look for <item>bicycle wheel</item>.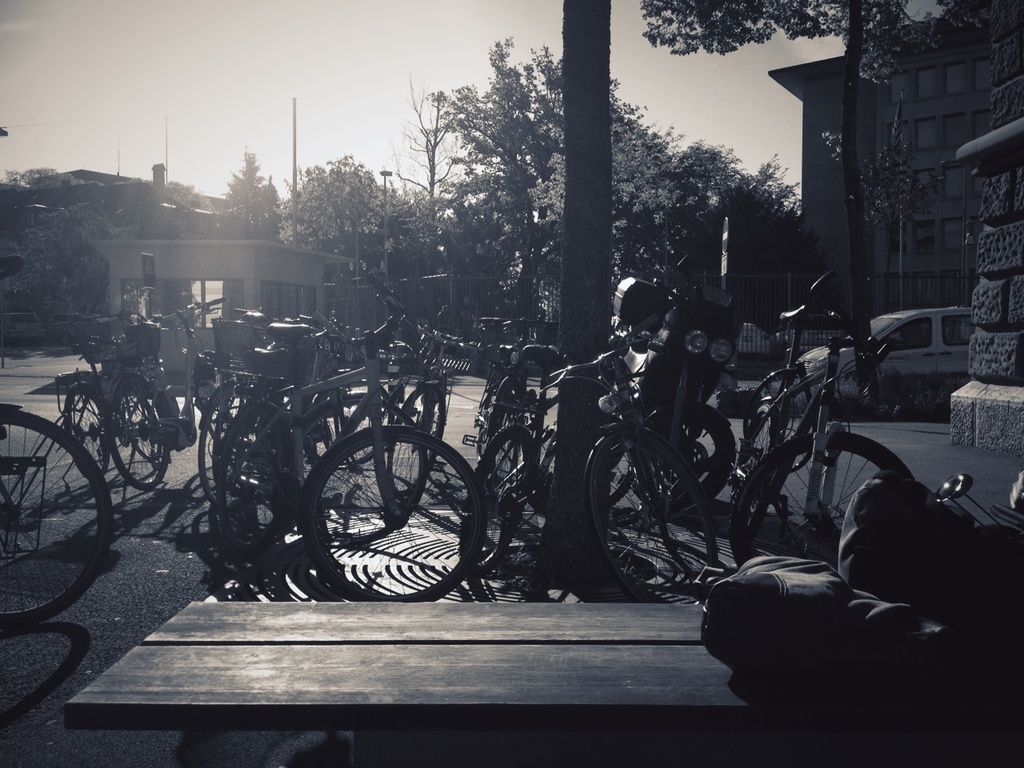
Found: box(457, 426, 538, 614).
